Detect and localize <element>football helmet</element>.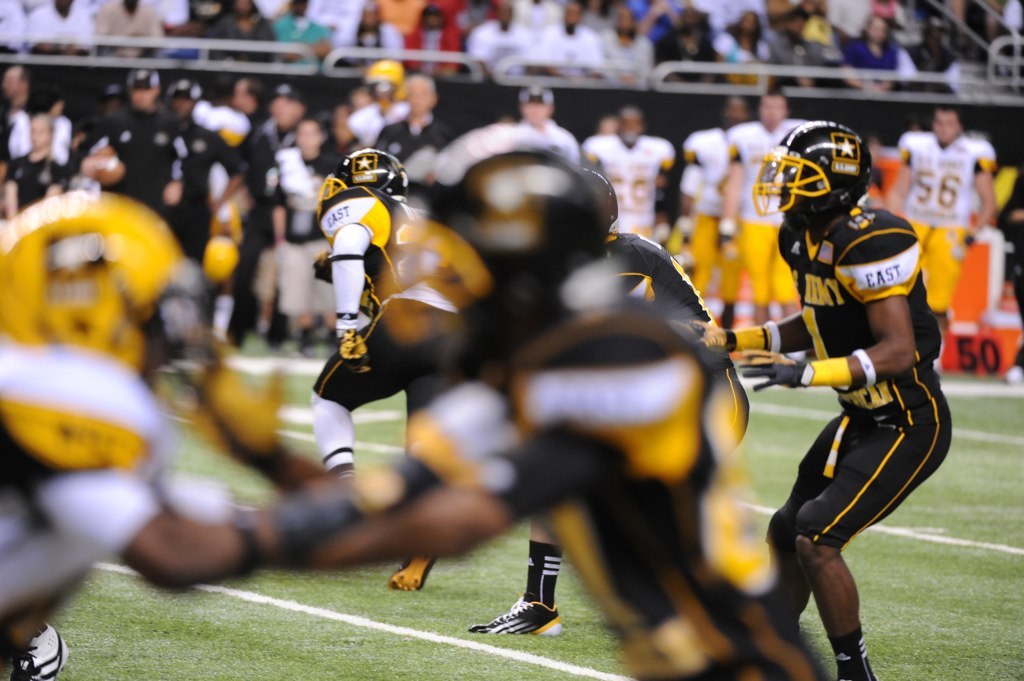
Localized at bbox=[335, 150, 407, 199].
